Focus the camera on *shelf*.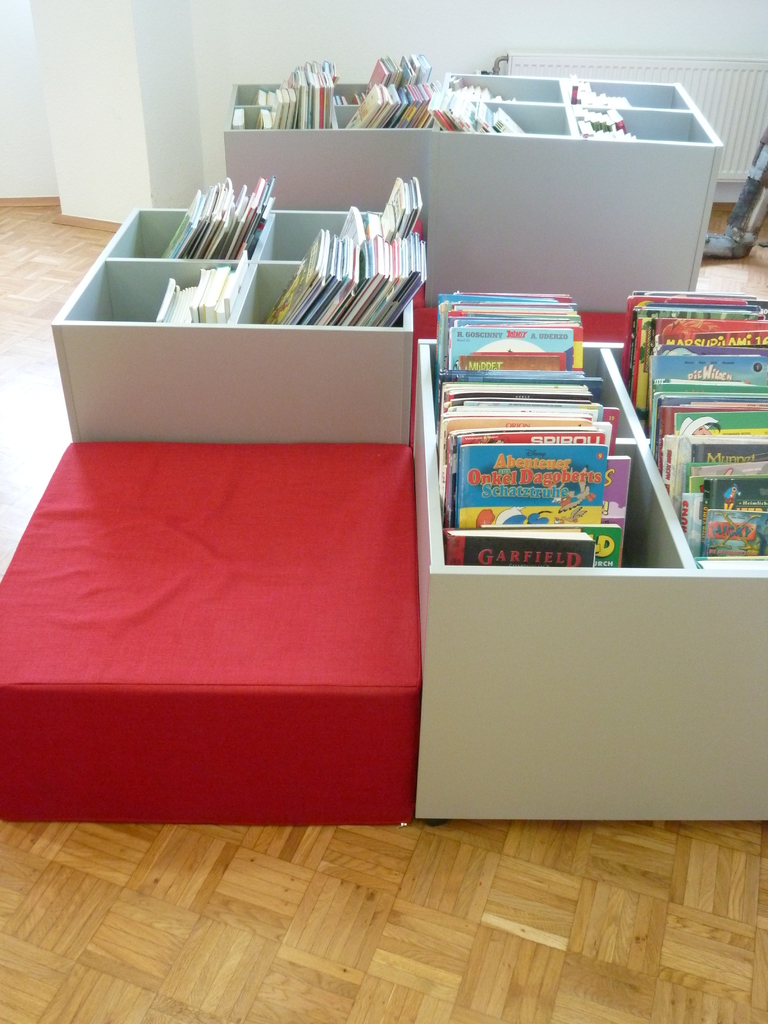
Focus region: x1=111 y1=182 x2=269 y2=259.
